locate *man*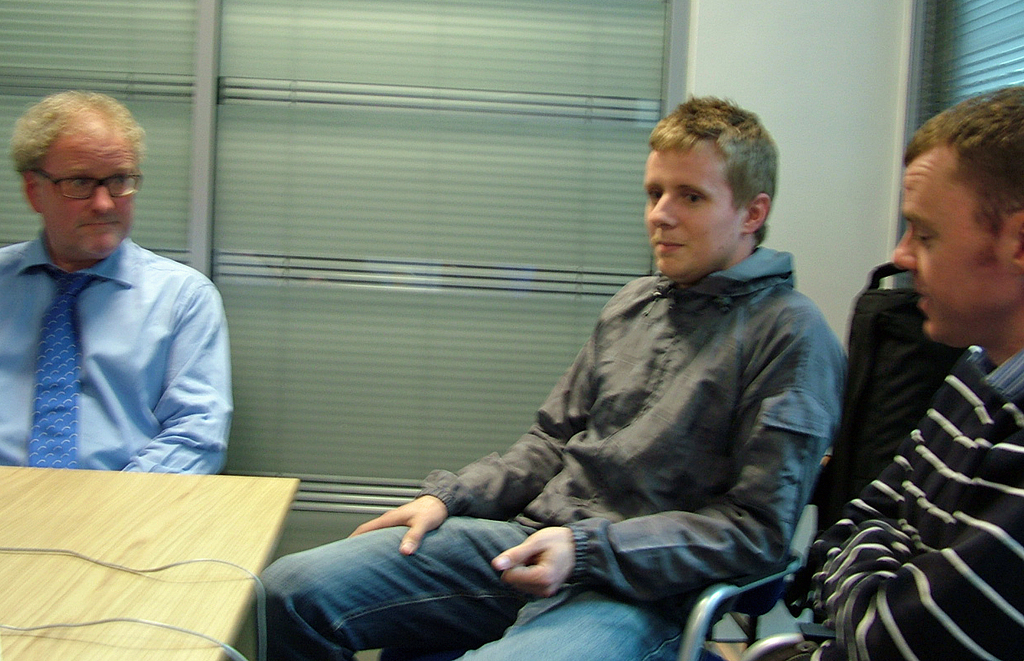
<region>802, 87, 1023, 660</region>
